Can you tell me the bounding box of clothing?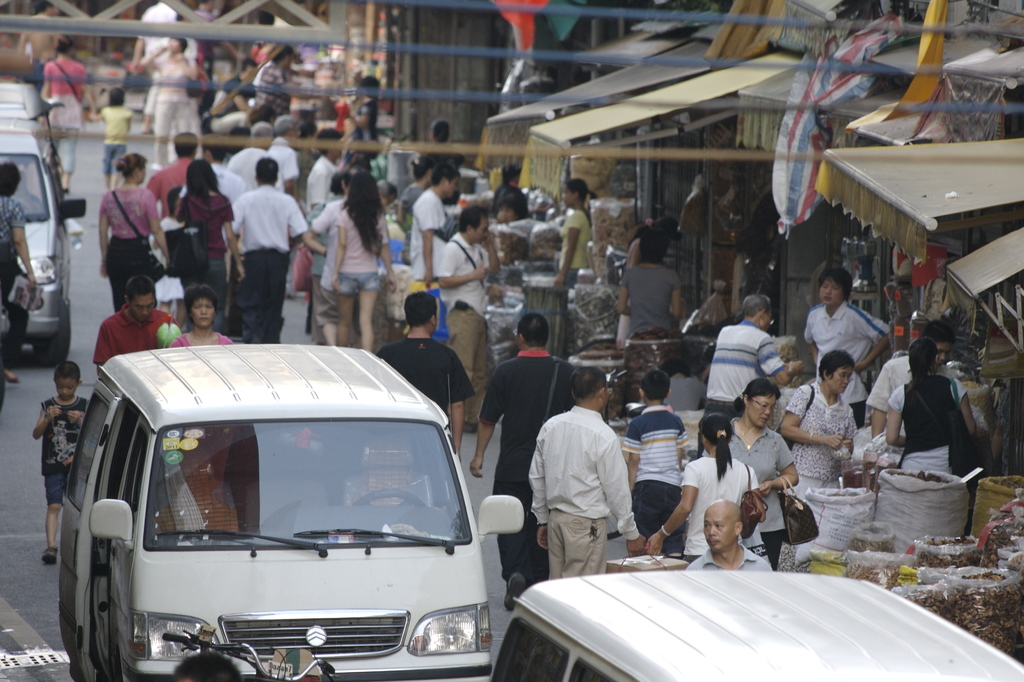
l=383, t=334, r=472, b=424.
